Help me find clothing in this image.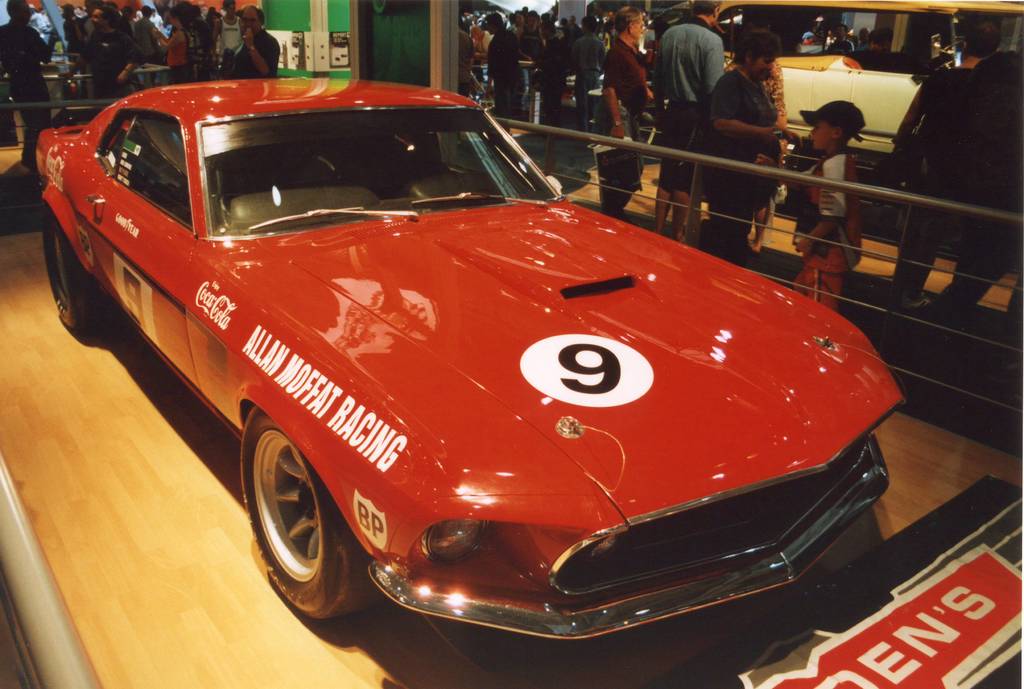
Found it: (597, 31, 660, 193).
